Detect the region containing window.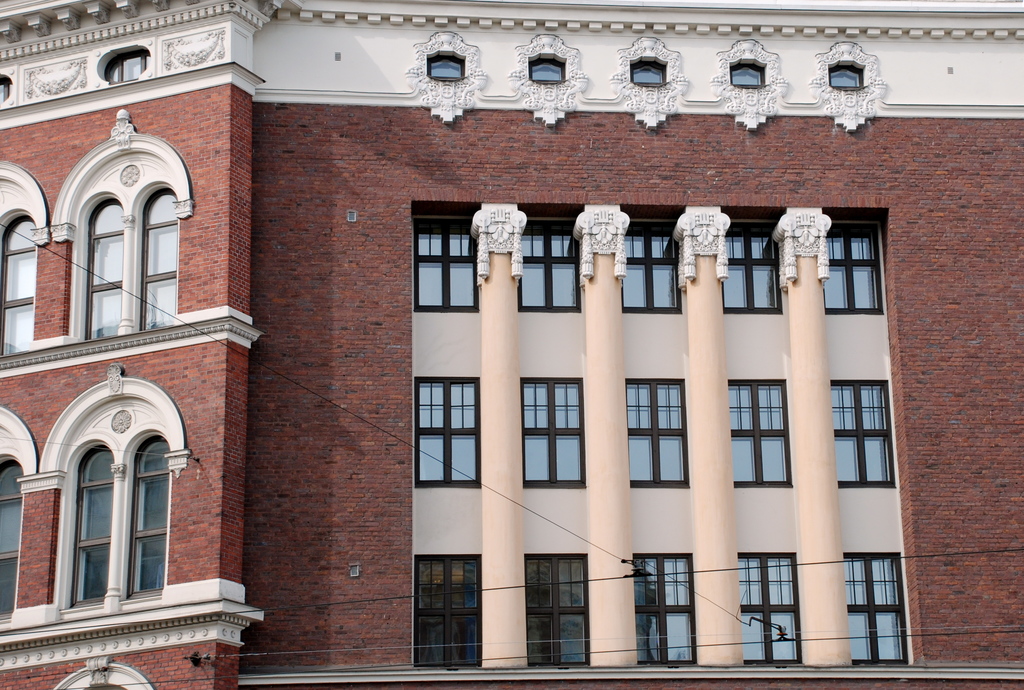
{"left": 819, "top": 213, "right": 890, "bottom": 319}.
